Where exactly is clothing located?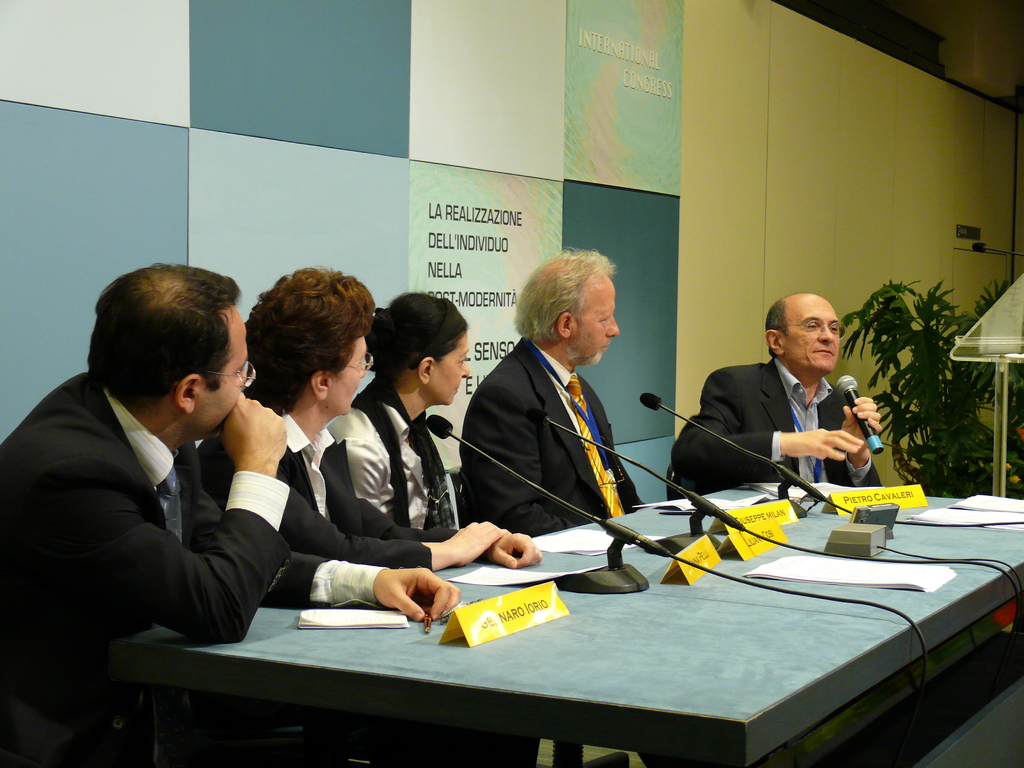
Its bounding box is rect(326, 374, 464, 529).
